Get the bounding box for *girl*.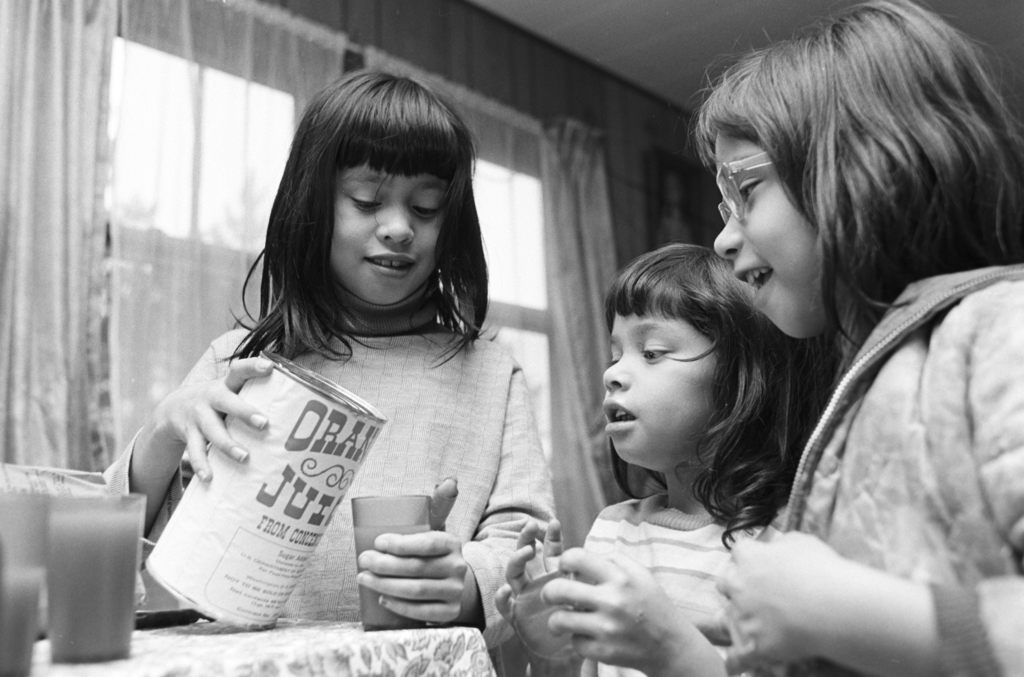
<box>507,235,764,676</box>.
